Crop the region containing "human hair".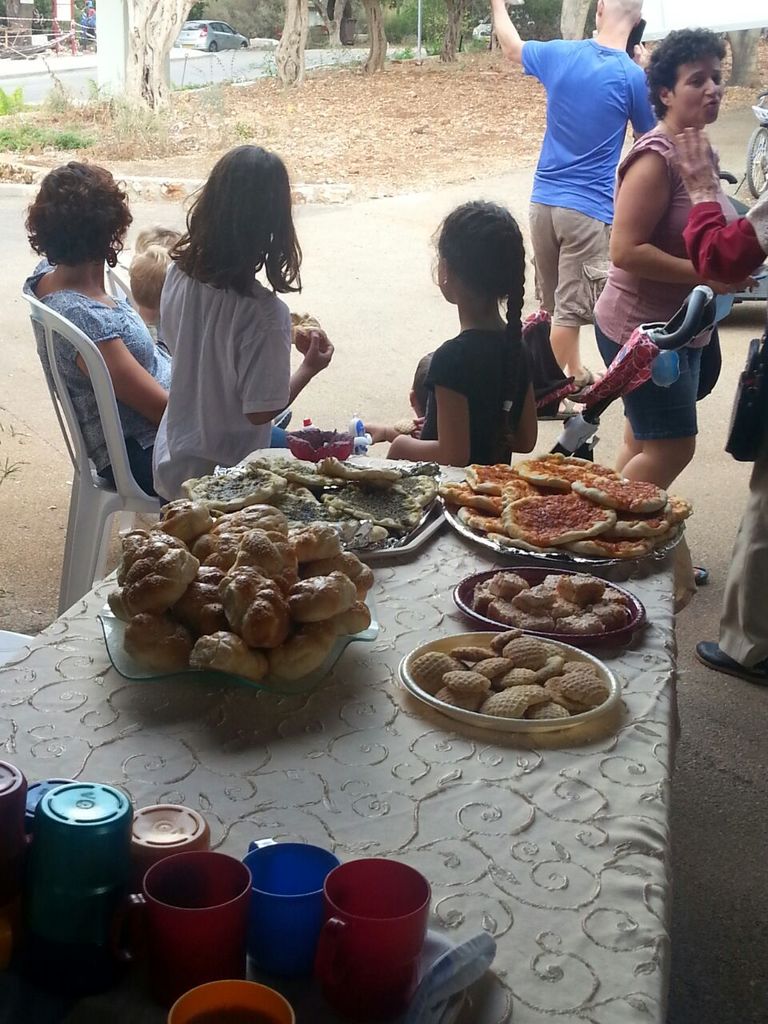
Crop region: (x1=640, y1=22, x2=726, y2=117).
